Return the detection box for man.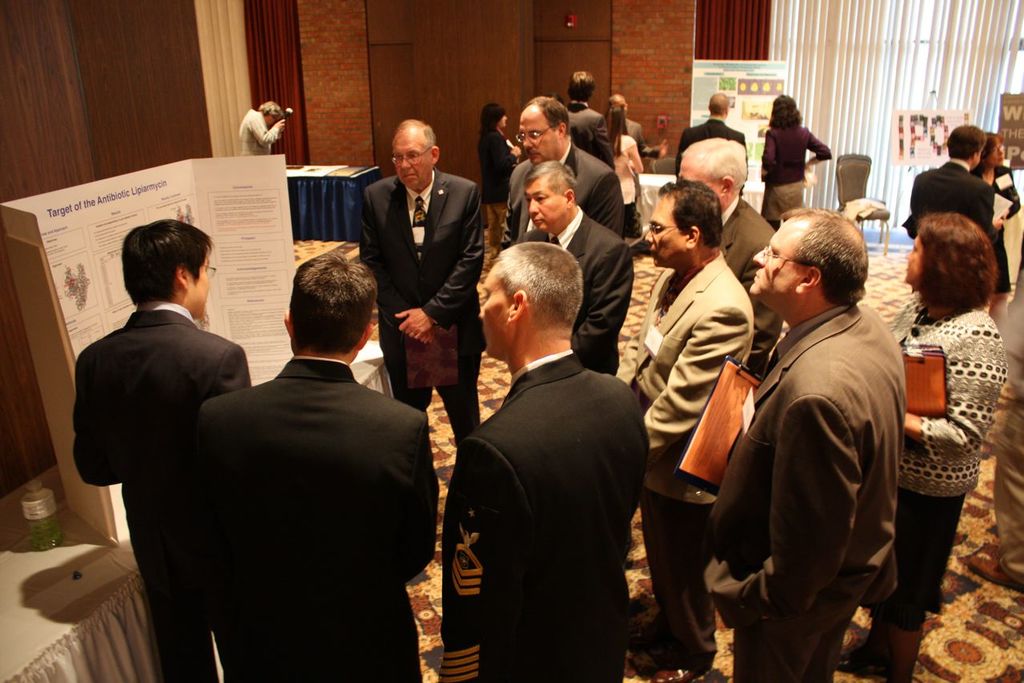
crop(679, 138, 773, 373).
